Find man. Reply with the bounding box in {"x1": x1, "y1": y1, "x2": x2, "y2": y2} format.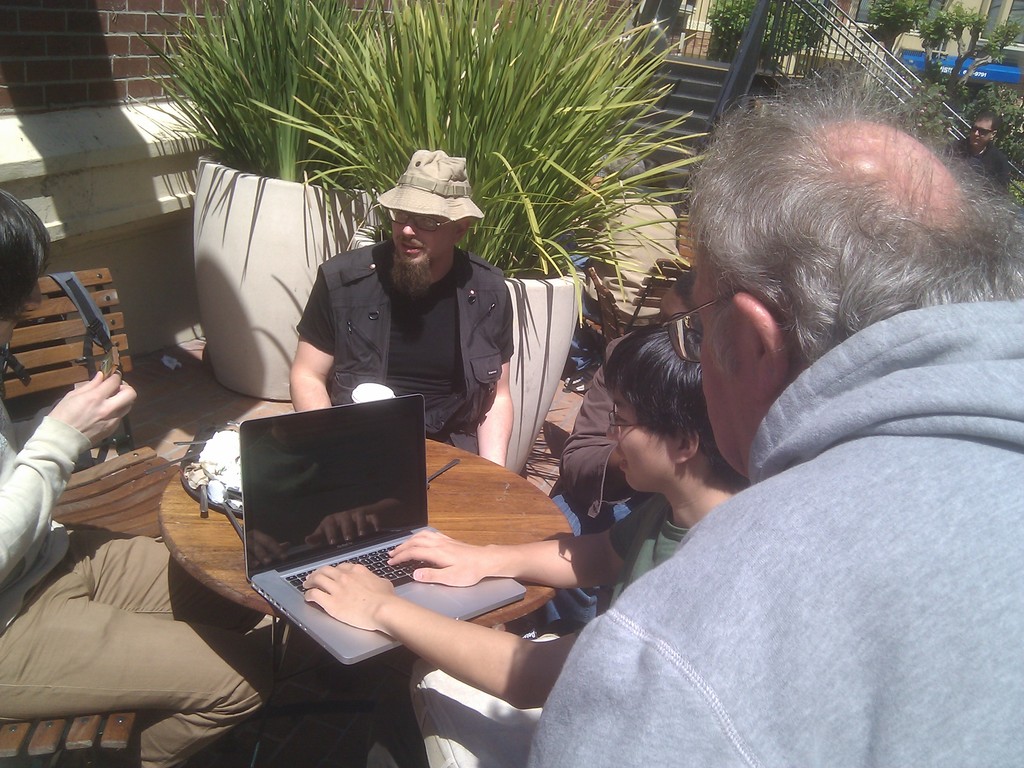
{"x1": 300, "y1": 314, "x2": 750, "y2": 767}.
